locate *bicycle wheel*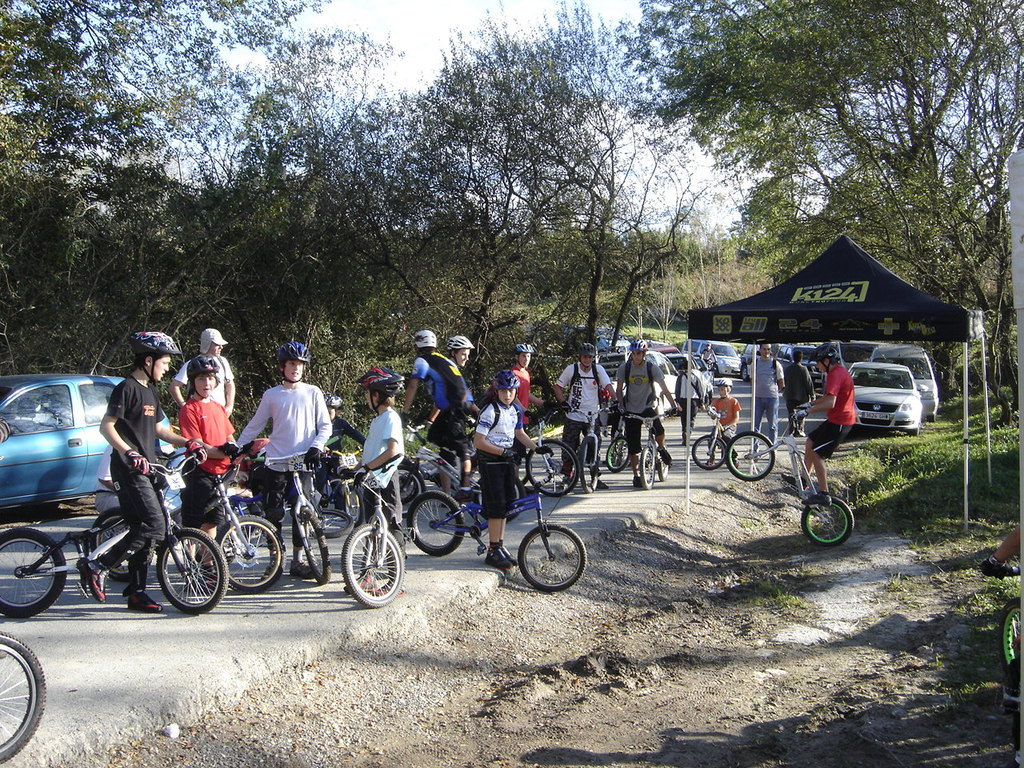
x1=527 y1=440 x2=578 y2=494
